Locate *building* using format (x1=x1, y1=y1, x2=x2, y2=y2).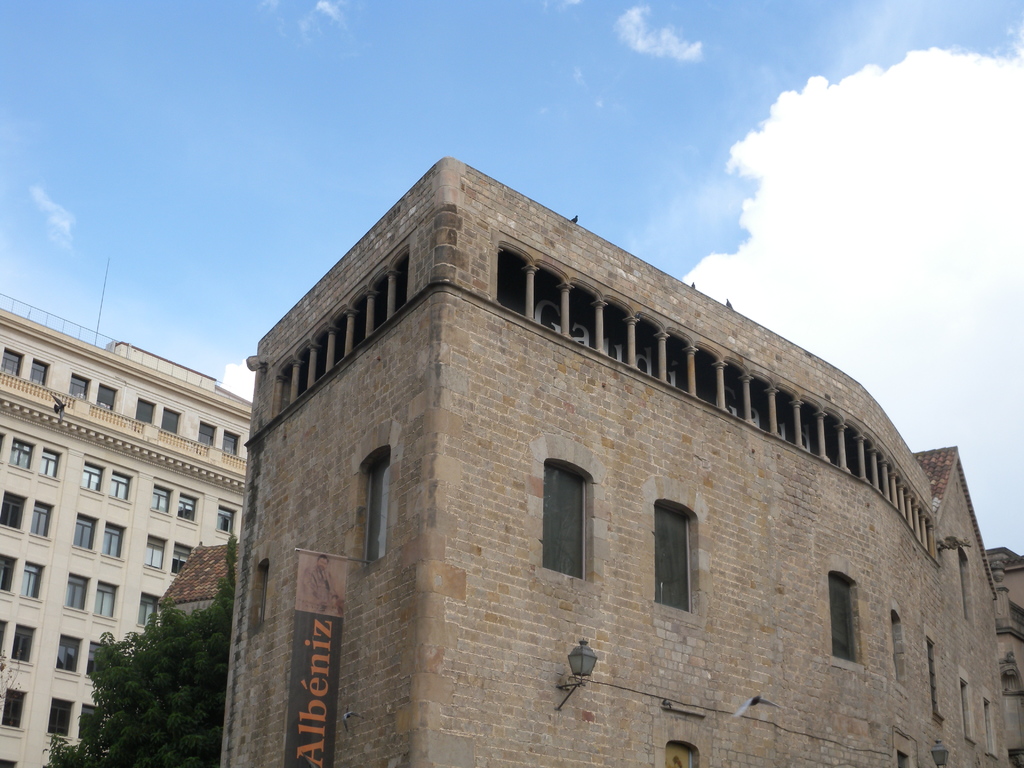
(x1=156, y1=545, x2=237, y2=627).
